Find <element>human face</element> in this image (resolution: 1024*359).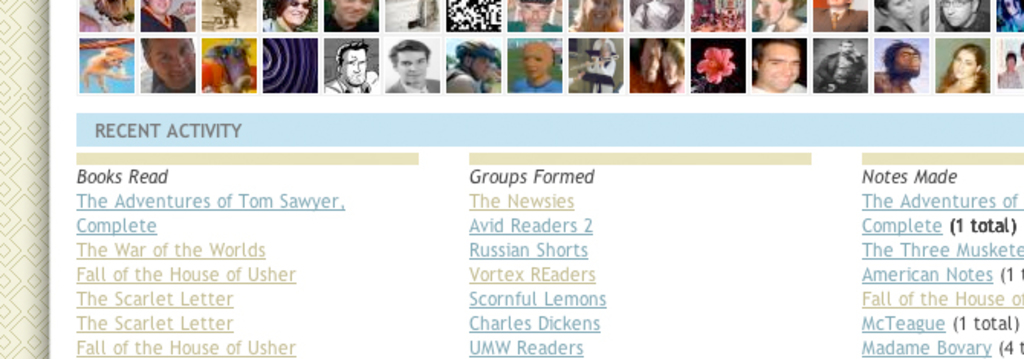
283/0/306/24.
